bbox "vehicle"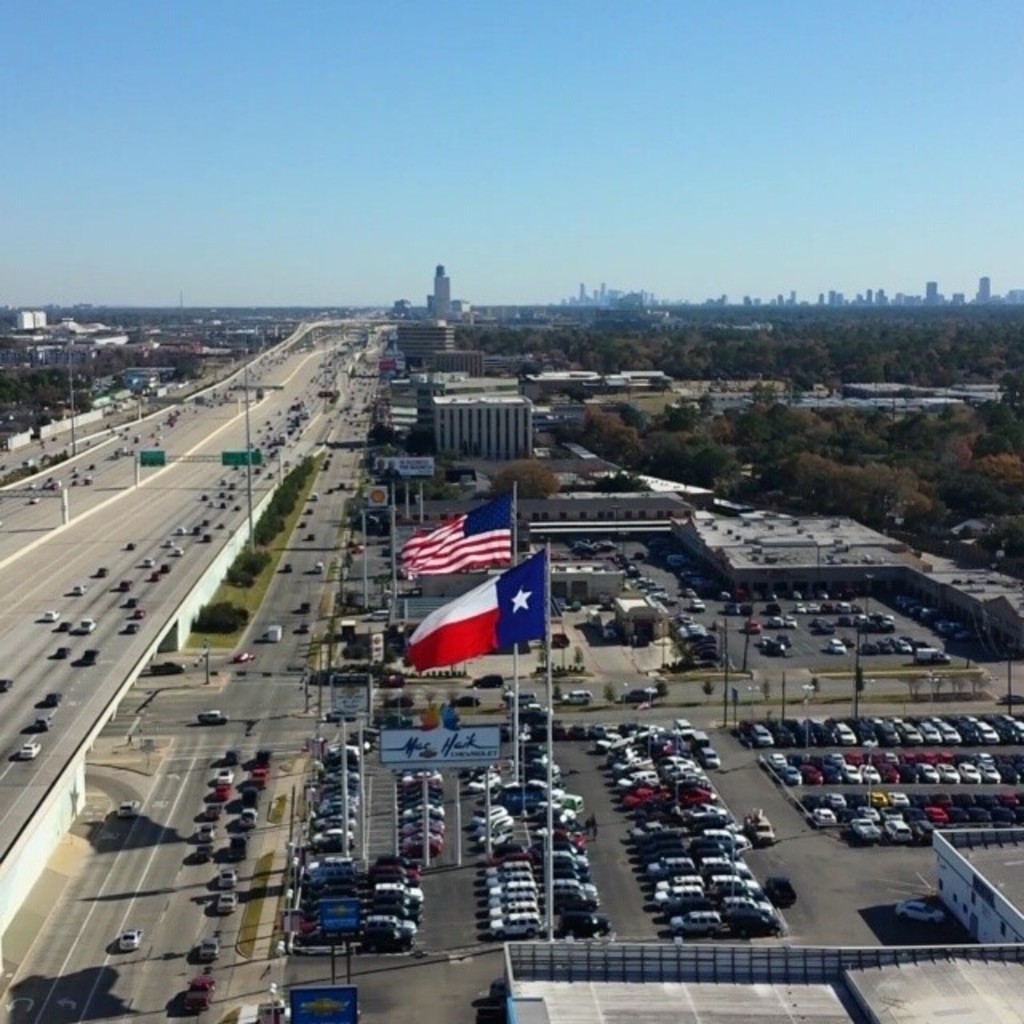
<bbox>50, 618, 80, 638</bbox>
